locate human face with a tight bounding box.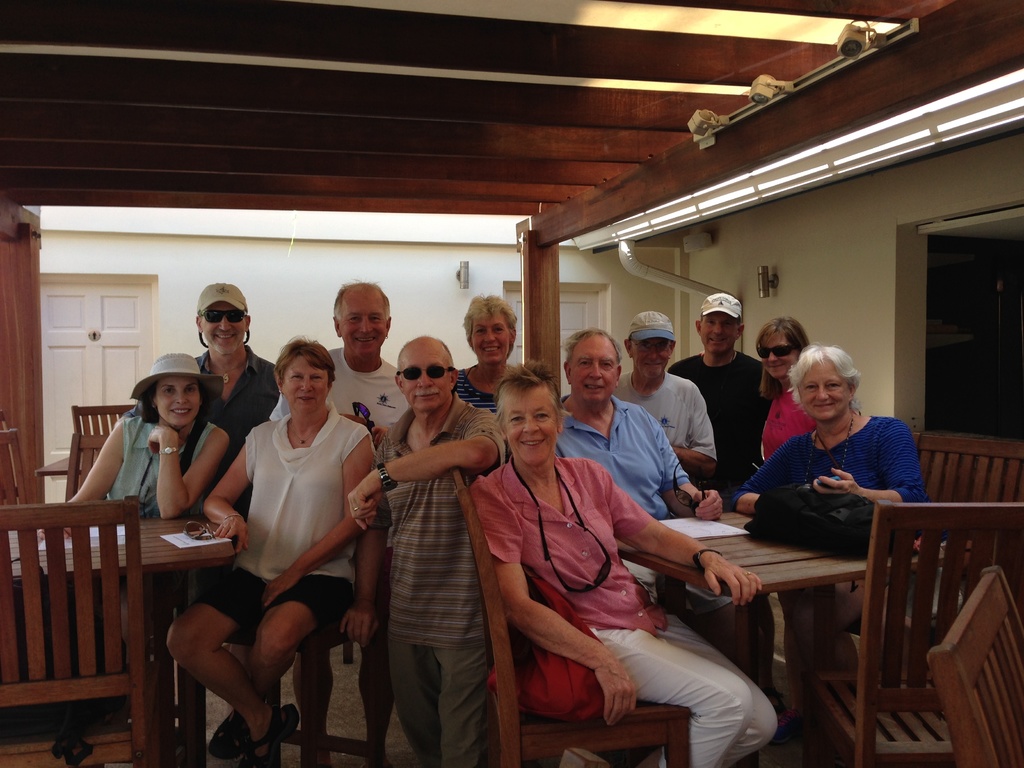
404,349,450,412.
